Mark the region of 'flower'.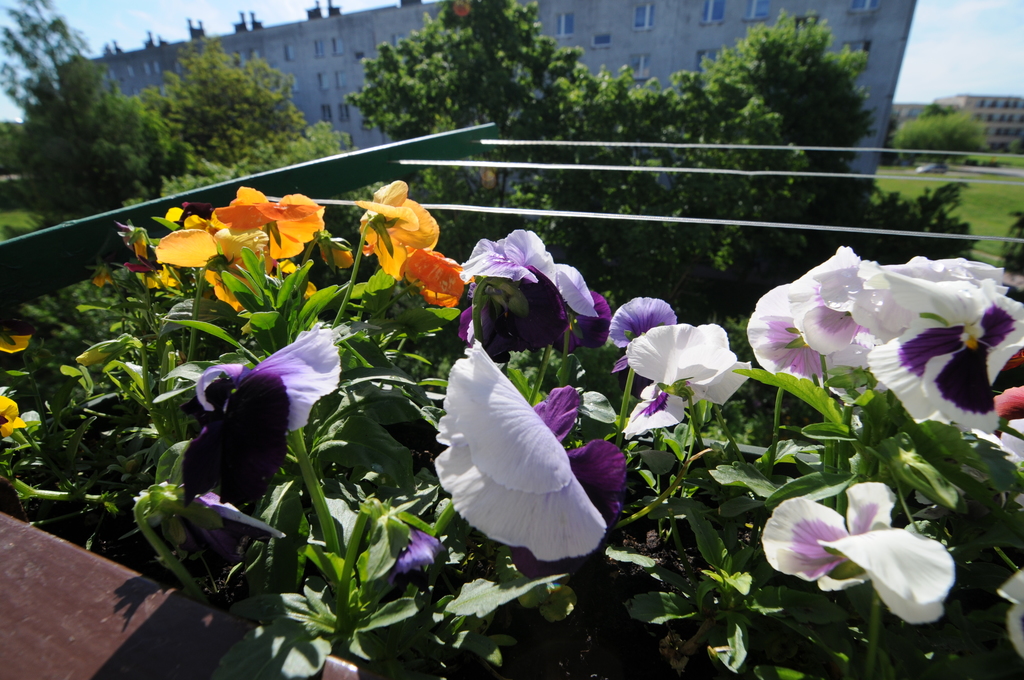
Region: (x1=0, y1=332, x2=37, y2=353).
